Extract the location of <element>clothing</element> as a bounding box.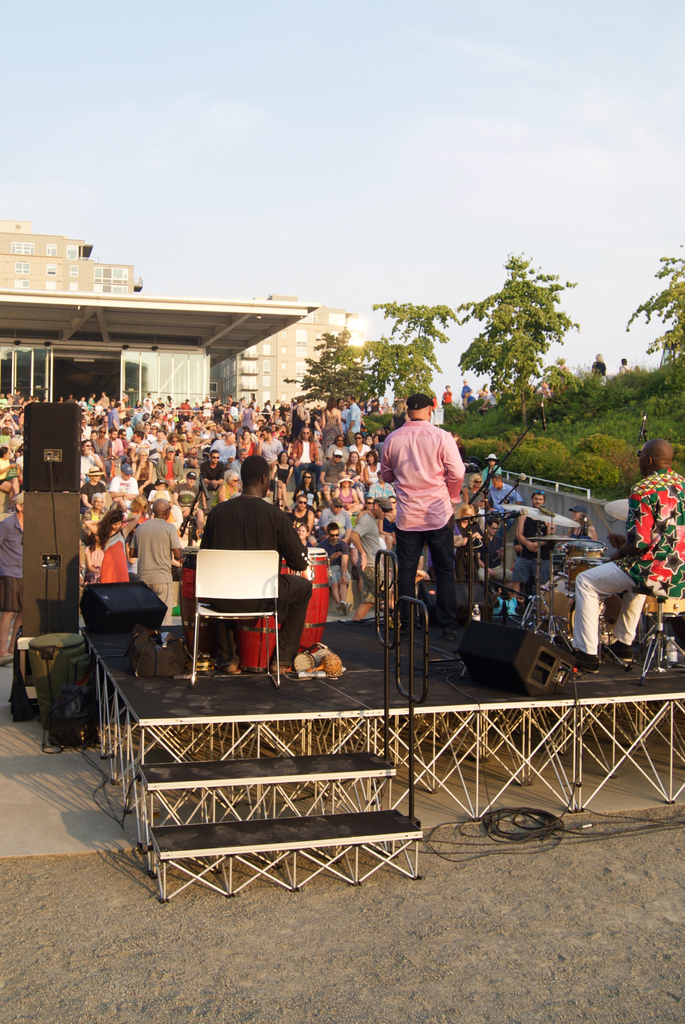
<region>320, 457, 346, 481</region>.
